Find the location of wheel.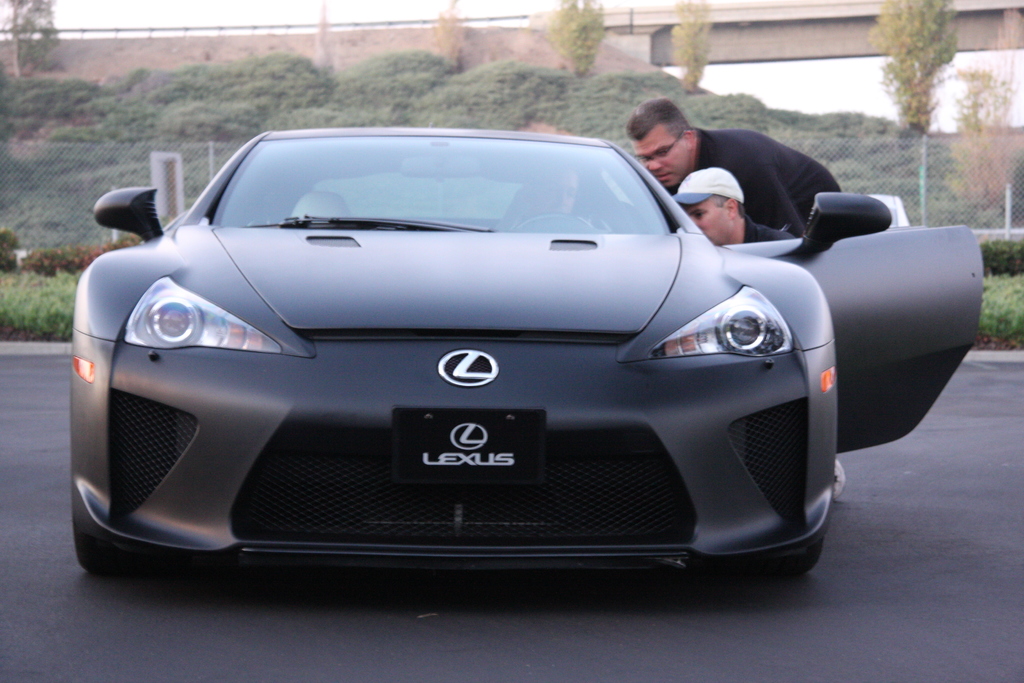
Location: [x1=72, y1=546, x2=140, y2=582].
